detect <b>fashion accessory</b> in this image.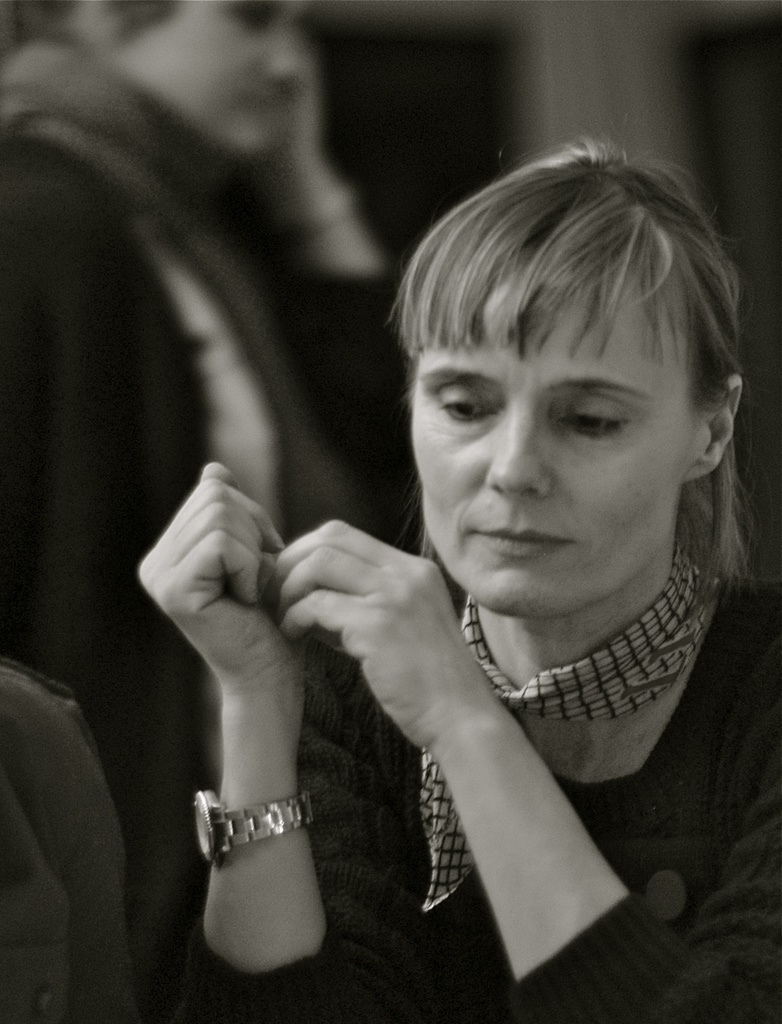
Detection: Rect(420, 541, 721, 915).
